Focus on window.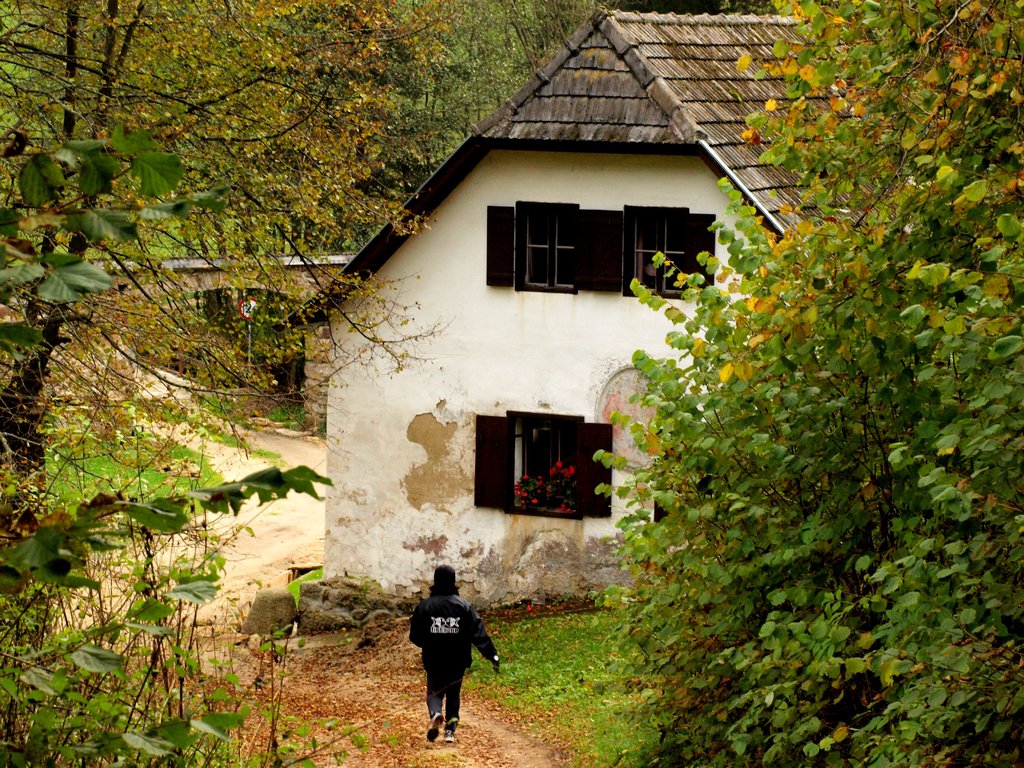
Focused at (x1=614, y1=207, x2=715, y2=304).
